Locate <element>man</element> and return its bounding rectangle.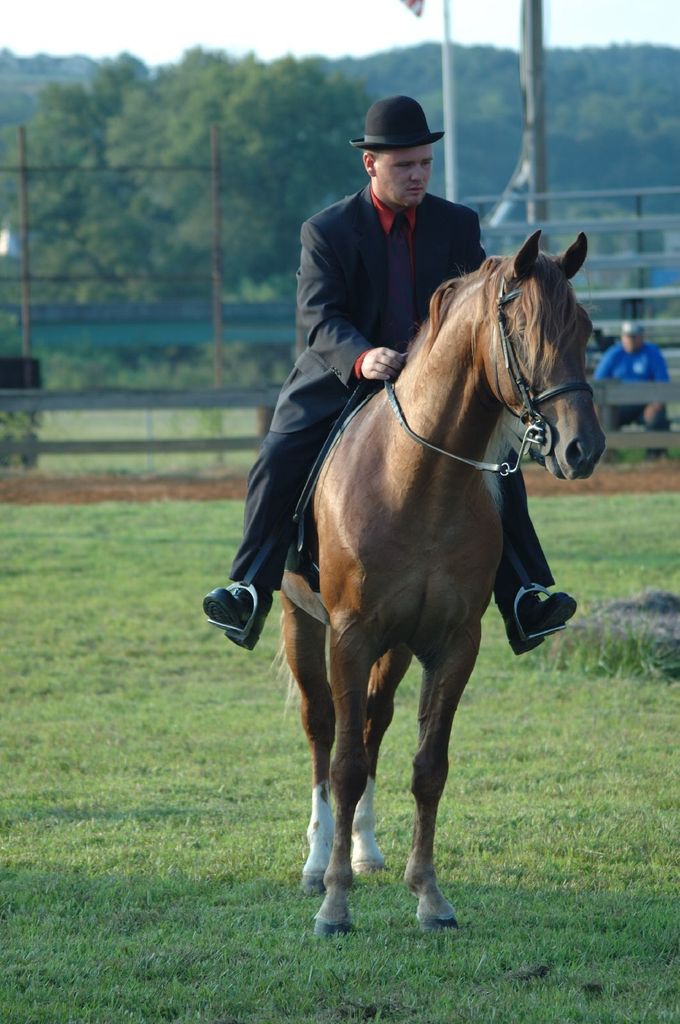
(left=197, top=90, right=578, bottom=652).
